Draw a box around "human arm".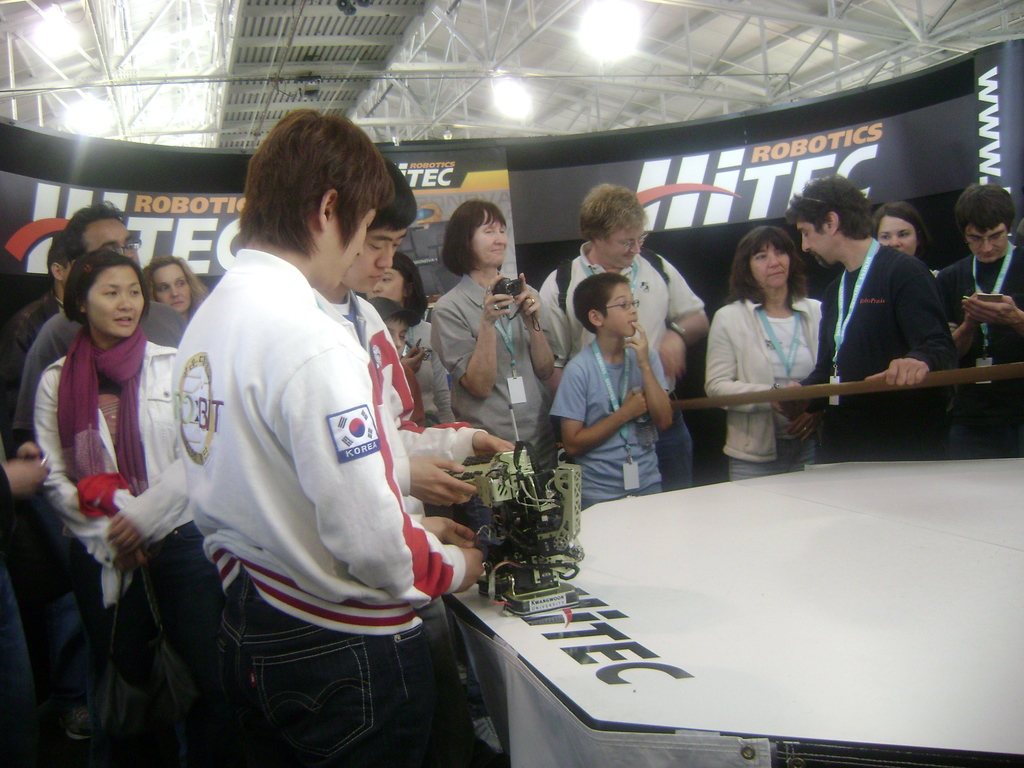
select_region(282, 343, 492, 607).
